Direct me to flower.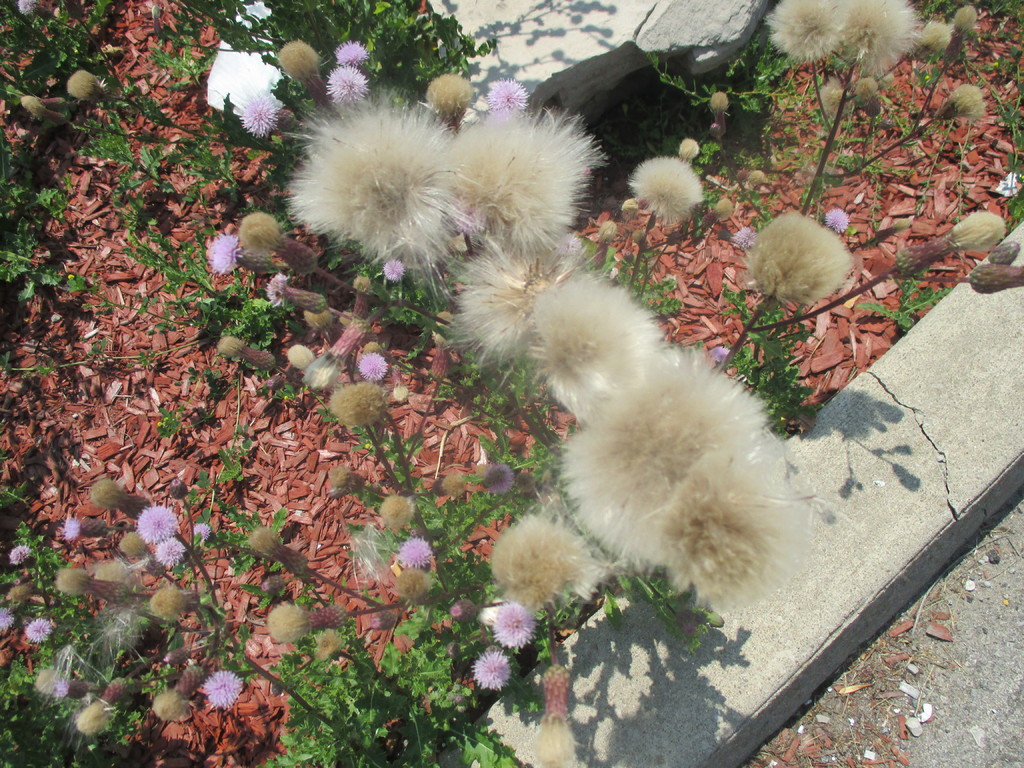
Direction: 431, 474, 466, 502.
